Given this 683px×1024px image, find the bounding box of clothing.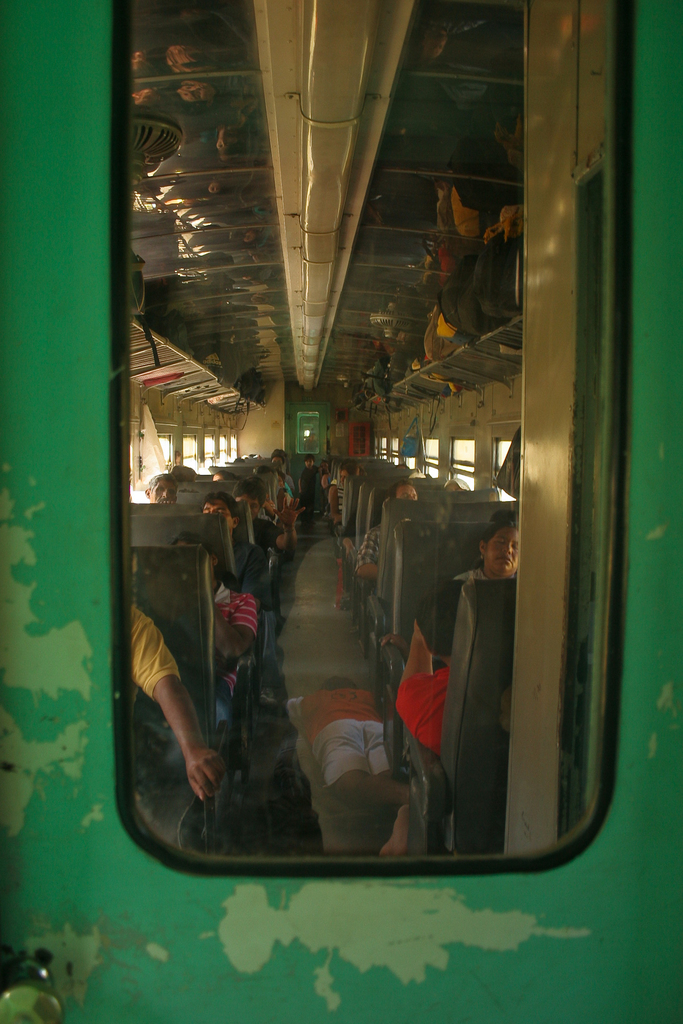
{"x1": 254, "y1": 513, "x2": 290, "y2": 553}.
